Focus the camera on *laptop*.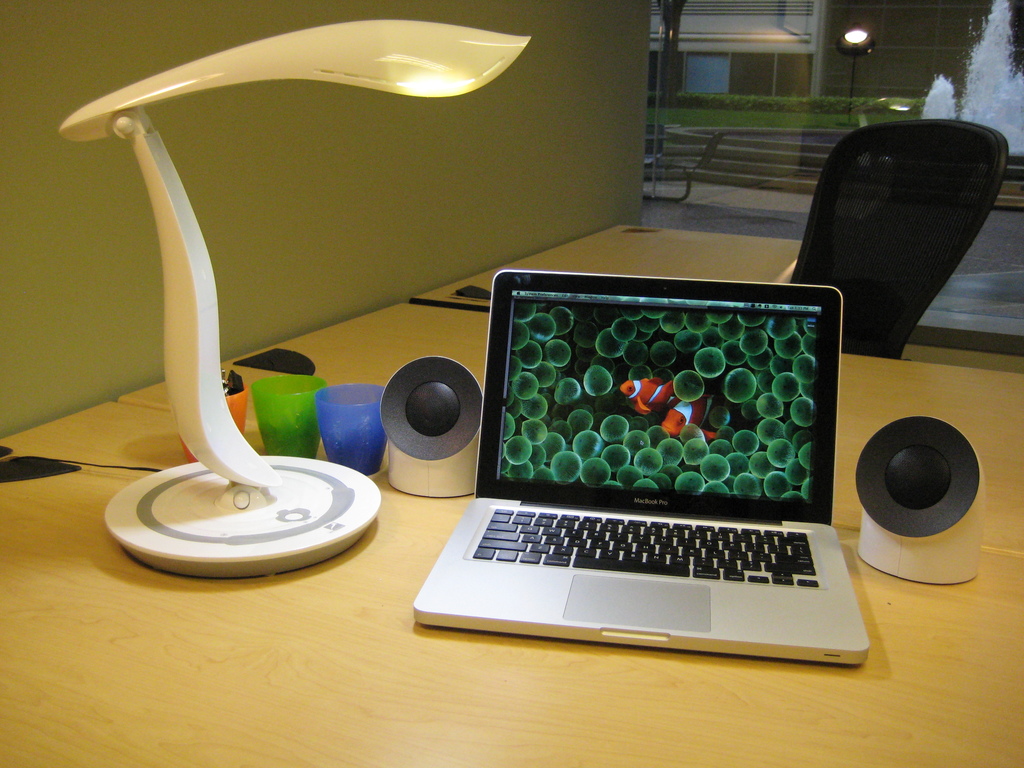
Focus region: region(396, 287, 890, 663).
